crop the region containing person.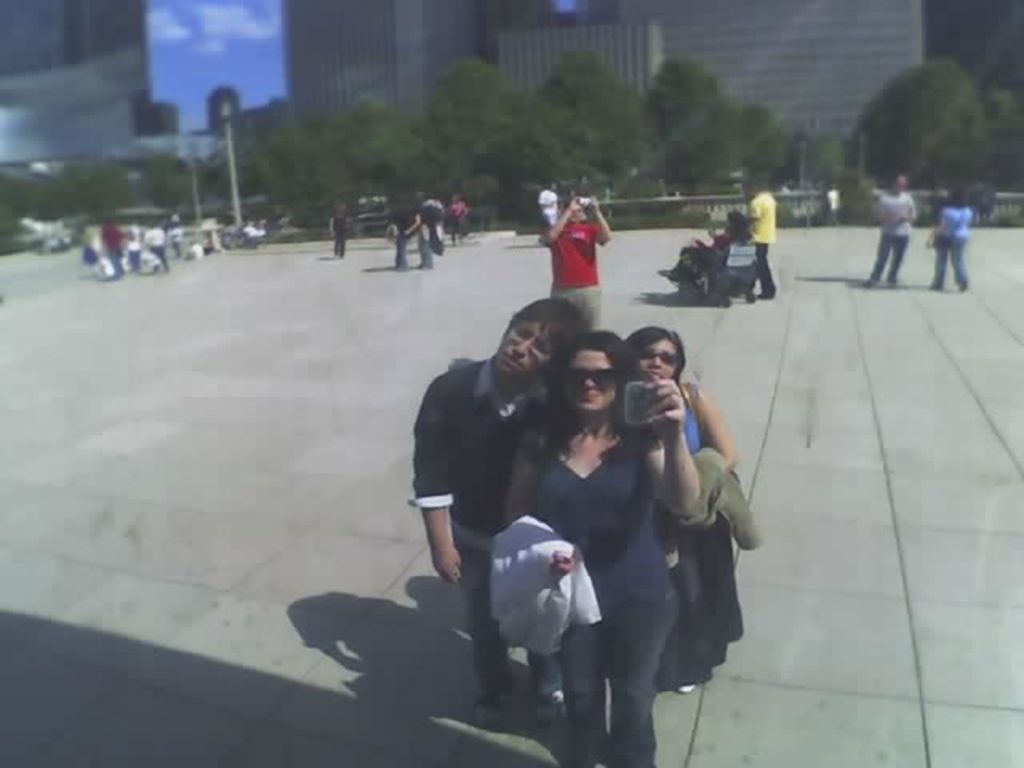
Crop region: (331, 202, 352, 266).
